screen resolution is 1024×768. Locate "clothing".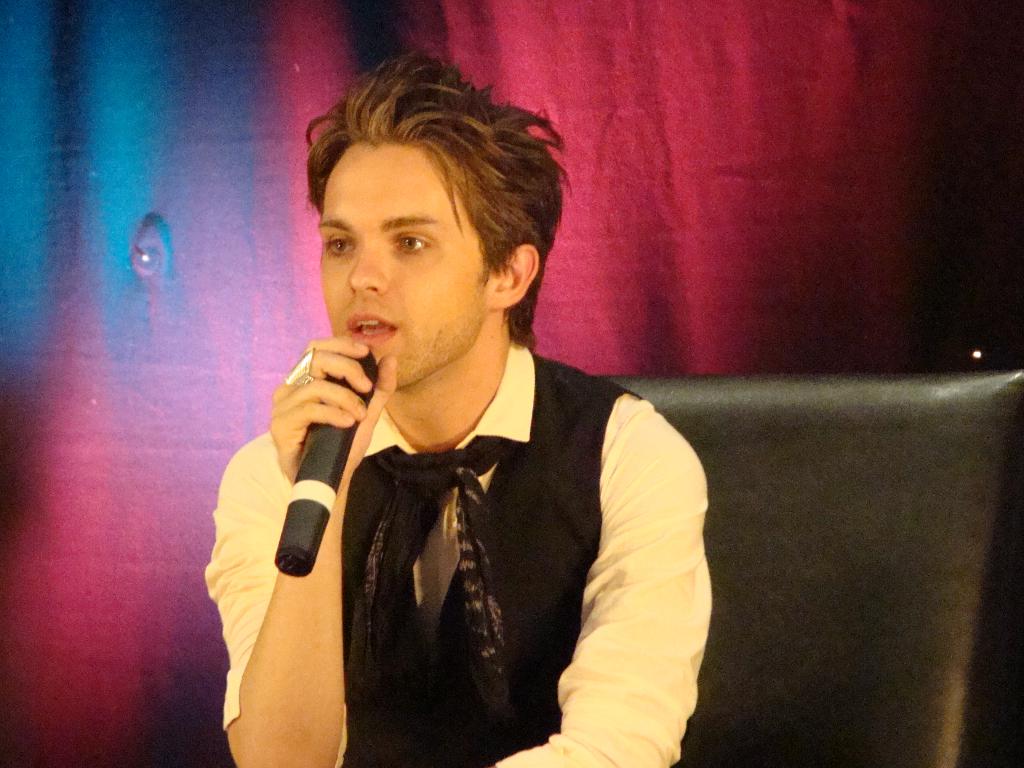
x1=192 y1=277 x2=551 y2=765.
